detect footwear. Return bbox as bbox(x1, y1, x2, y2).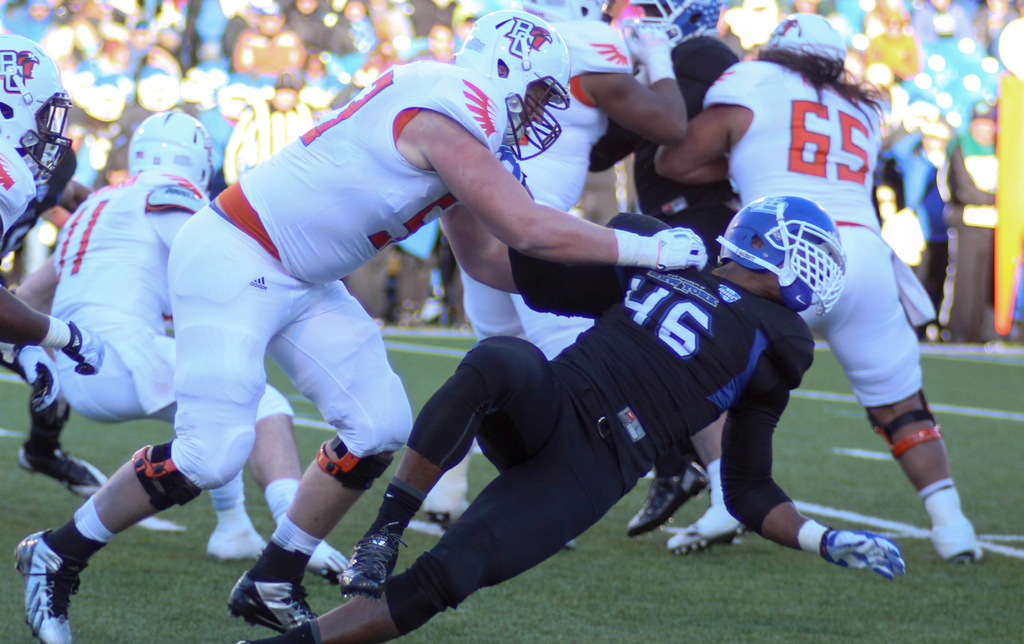
bbox(824, 528, 907, 582).
